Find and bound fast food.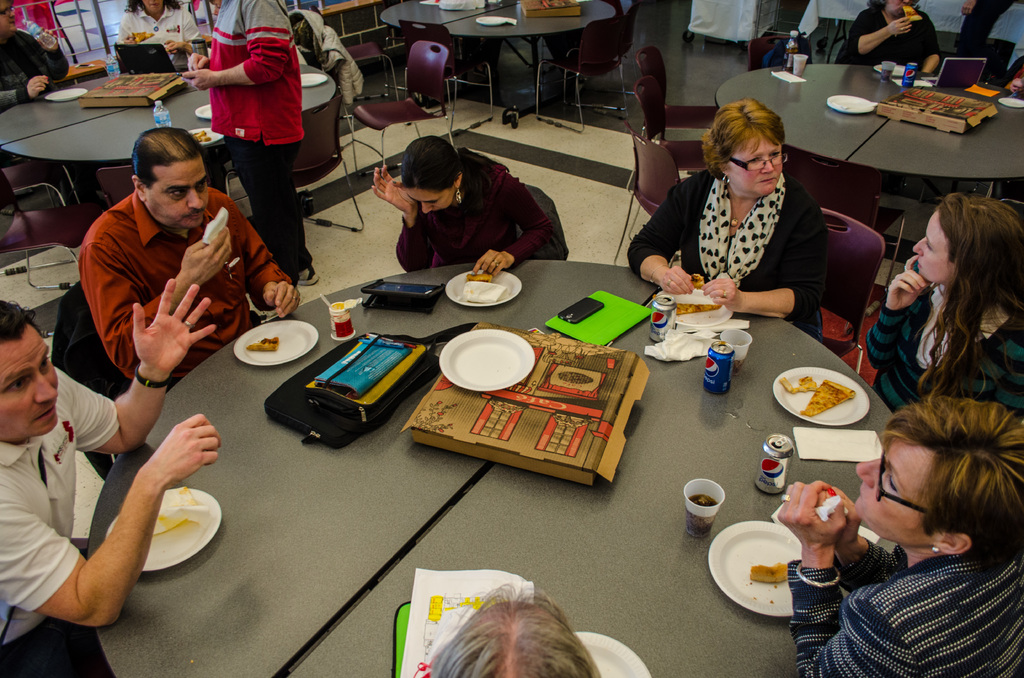
Bound: 799:378:857:416.
